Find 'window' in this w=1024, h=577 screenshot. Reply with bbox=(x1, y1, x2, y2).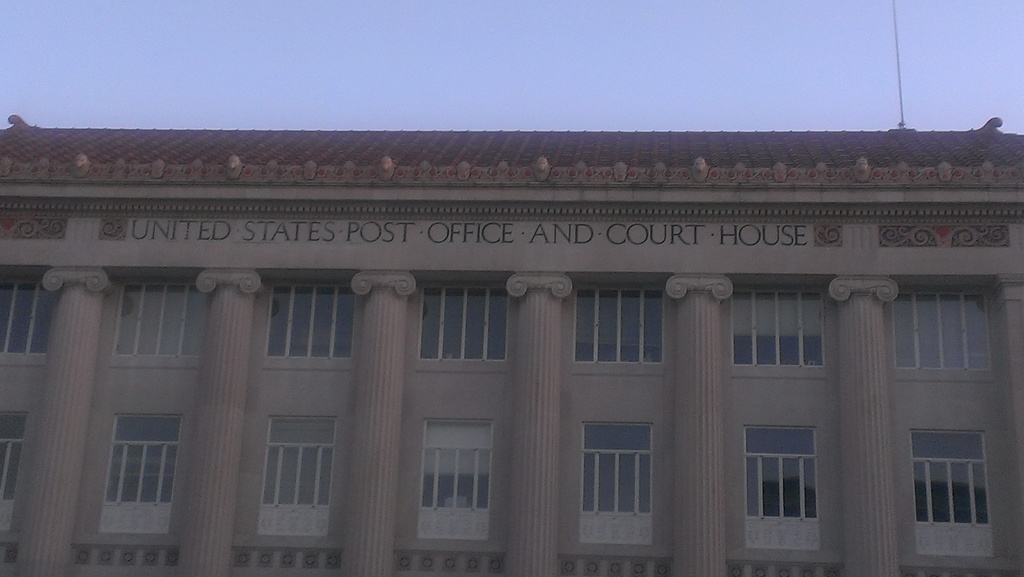
bbox=(104, 408, 179, 512).
